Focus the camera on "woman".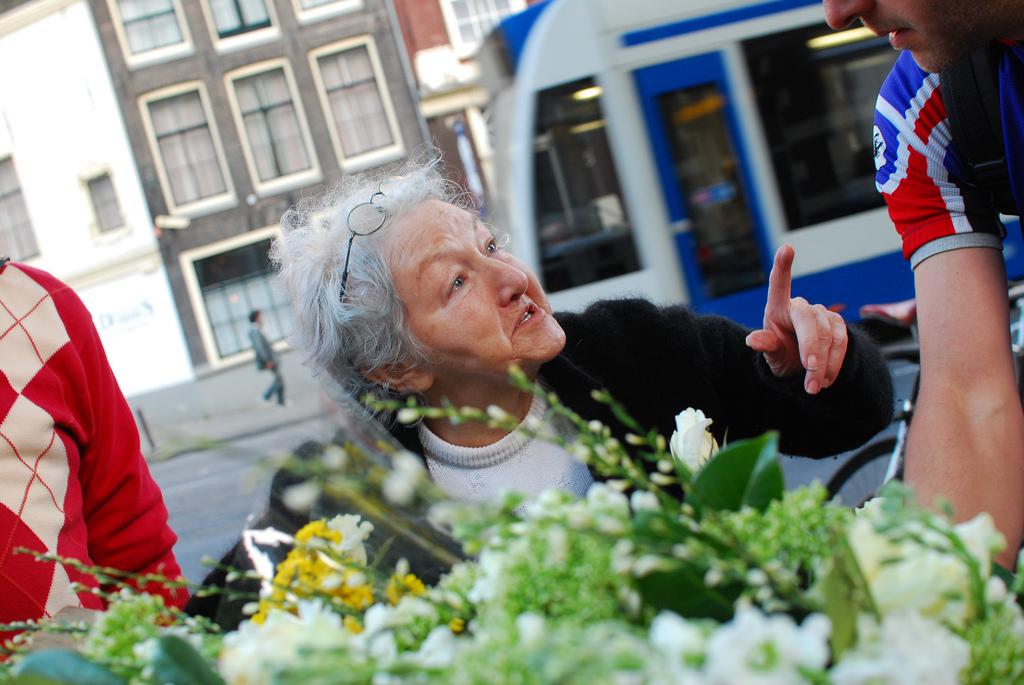
Focus region: (left=204, top=118, right=872, bottom=612).
